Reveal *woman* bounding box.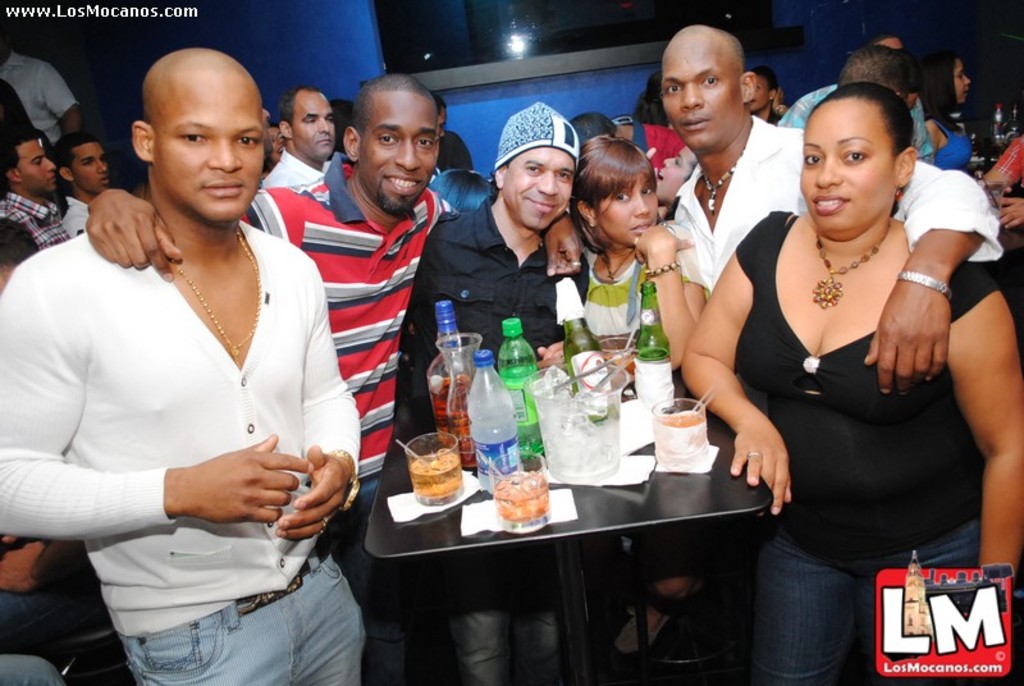
Revealed: Rect(0, 215, 105, 655).
